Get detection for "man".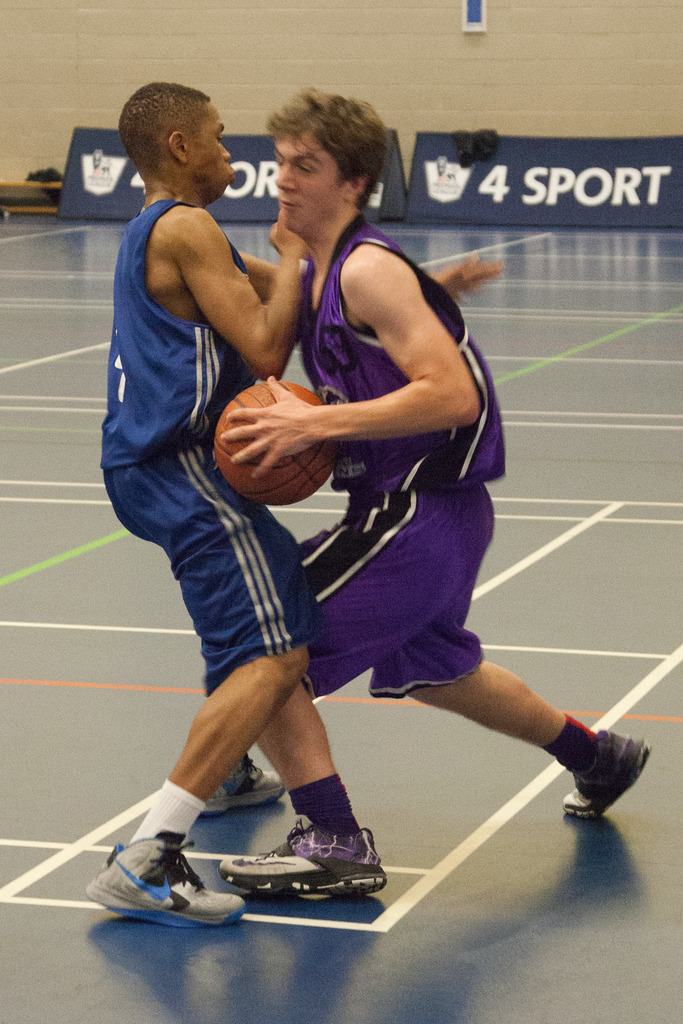
Detection: 100 77 343 799.
